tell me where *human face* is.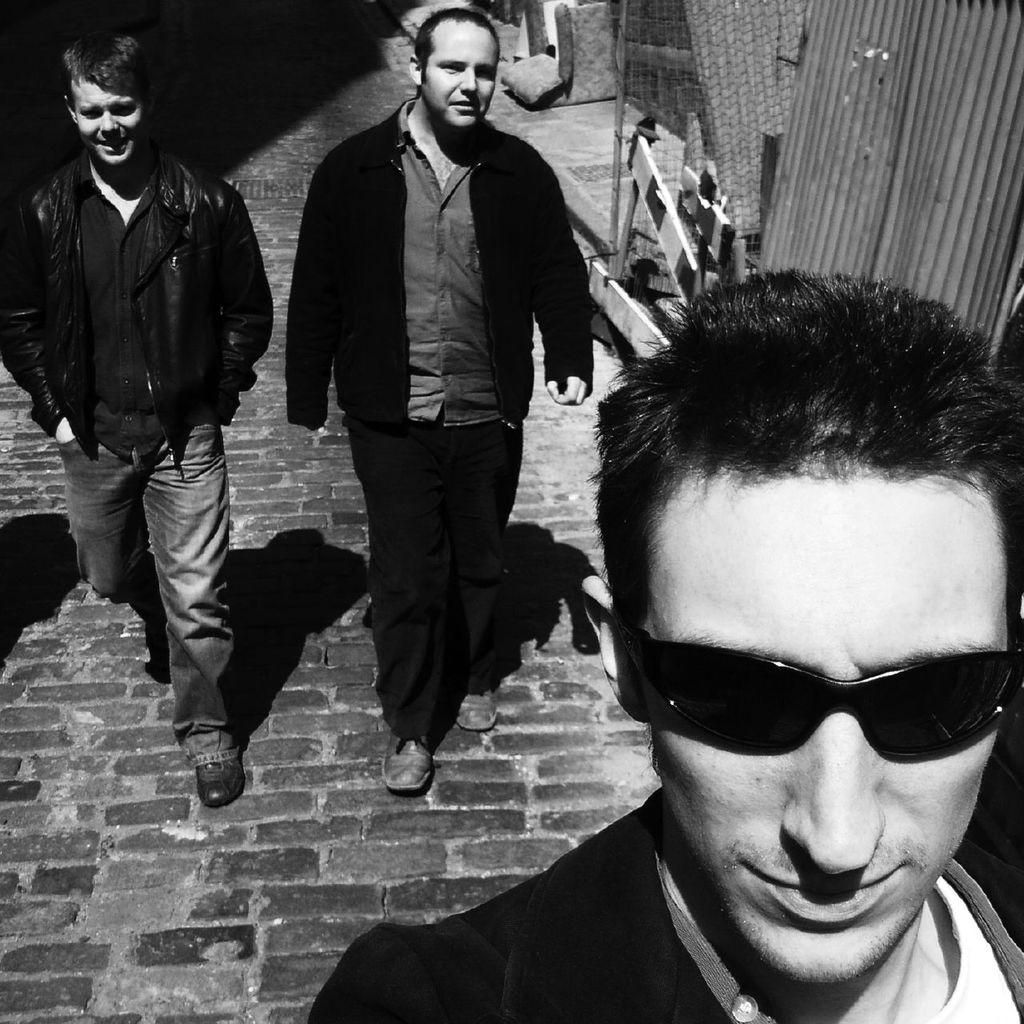
*human face* is at box=[71, 75, 146, 166].
